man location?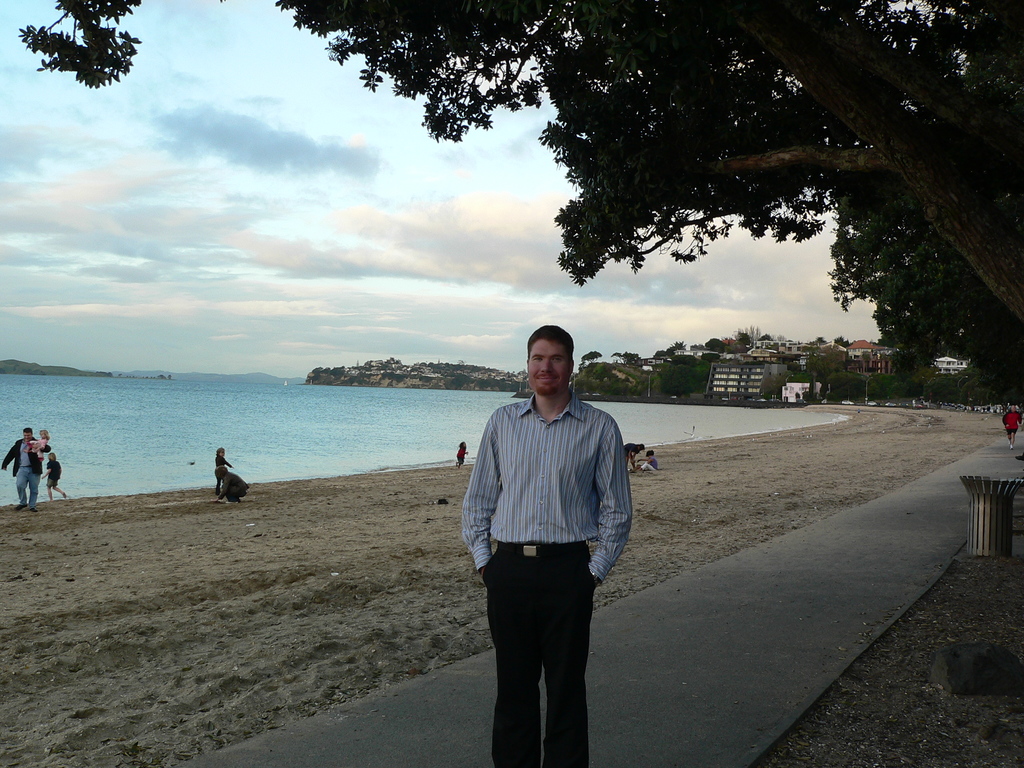
<region>215, 465, 249, 504</region>
